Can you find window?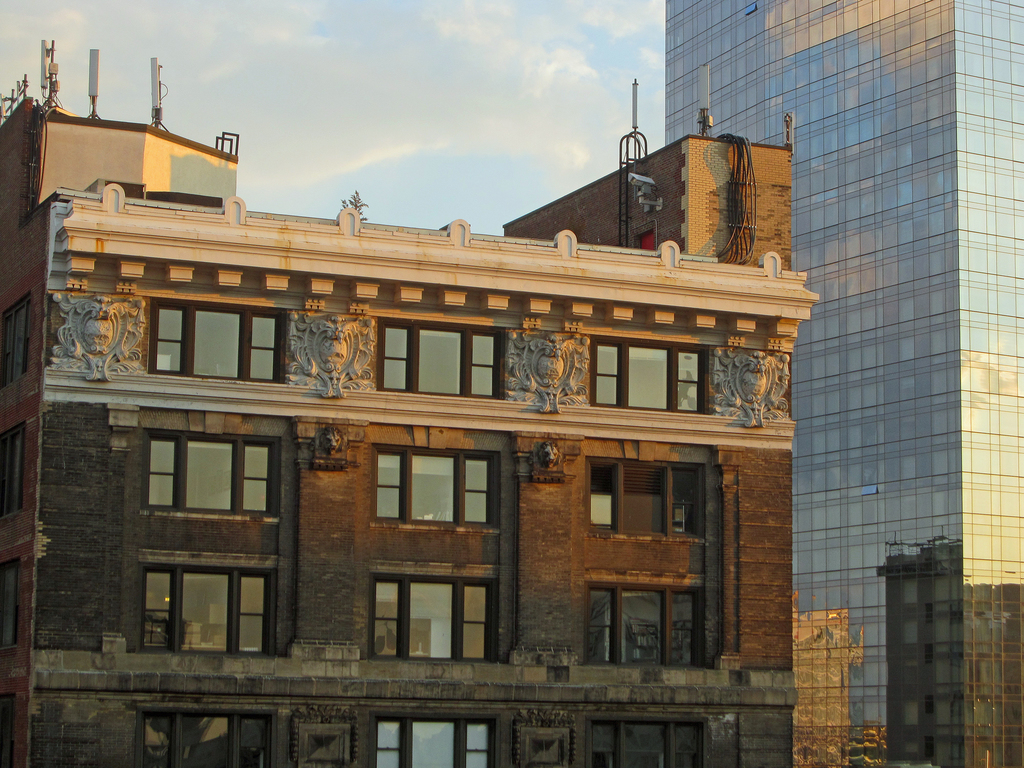
Yes, bounding box: detection(376, 314, 505, 397).
